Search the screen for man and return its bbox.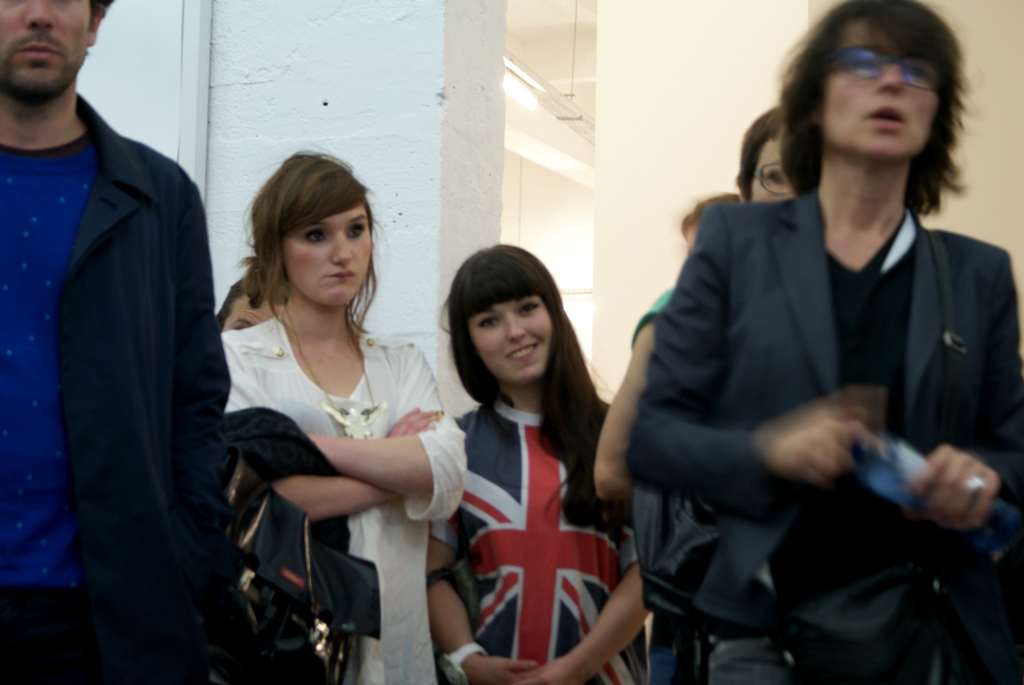
Found: locate(0, 1, 262, 684).
